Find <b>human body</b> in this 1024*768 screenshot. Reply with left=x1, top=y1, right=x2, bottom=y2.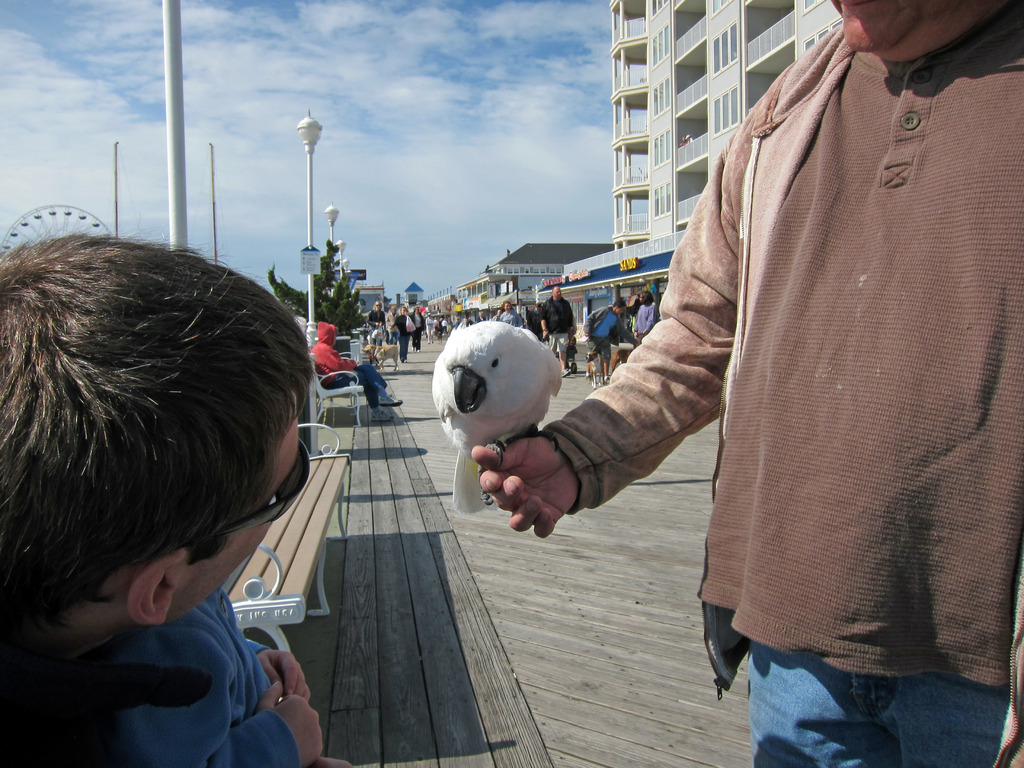
left=638, top=291, right=657, bottom=339.
